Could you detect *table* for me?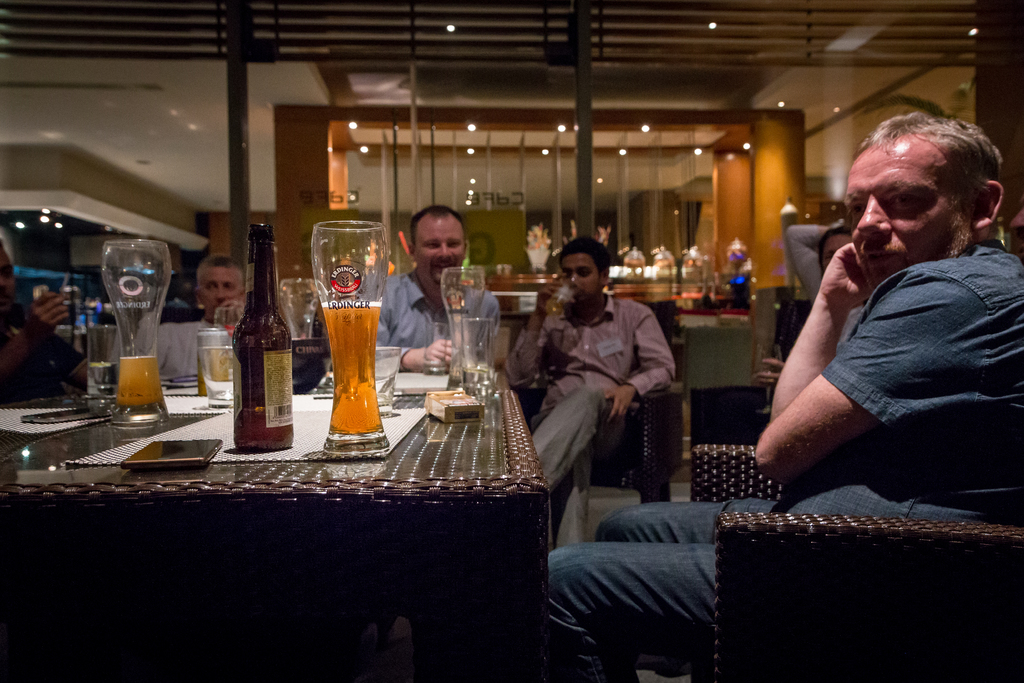
Detection result: bbox=[36, 352, 566, 665].
